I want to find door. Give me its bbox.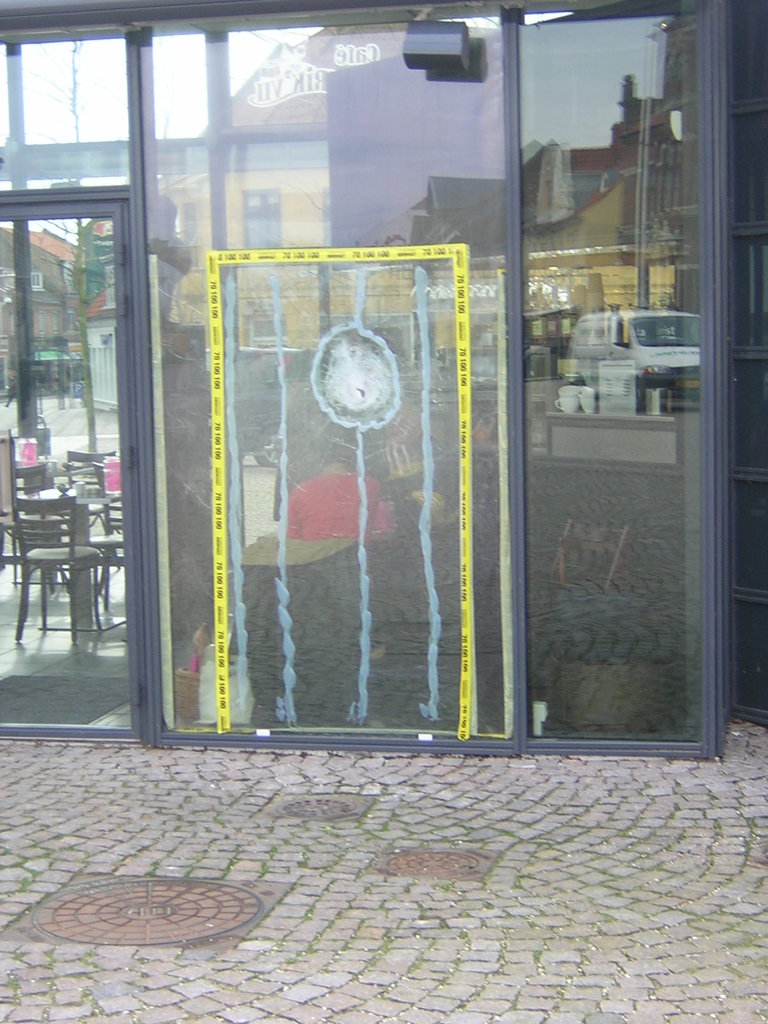
<box>0,199,136,746</box>.
